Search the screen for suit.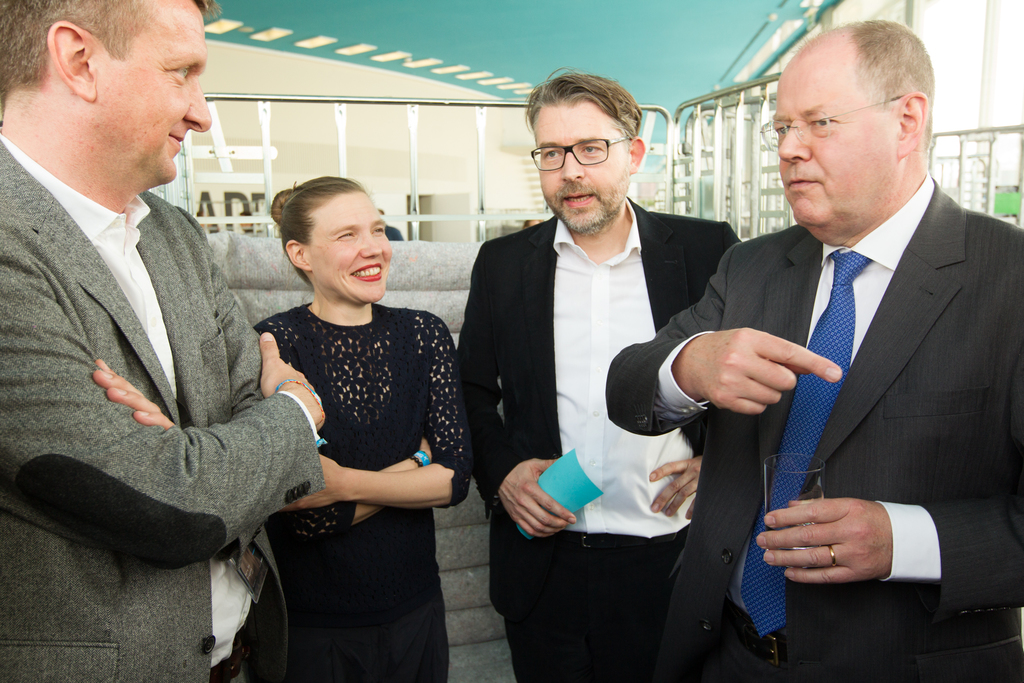
Found at <bbox>0, 193, 324, 682</bbox>.
